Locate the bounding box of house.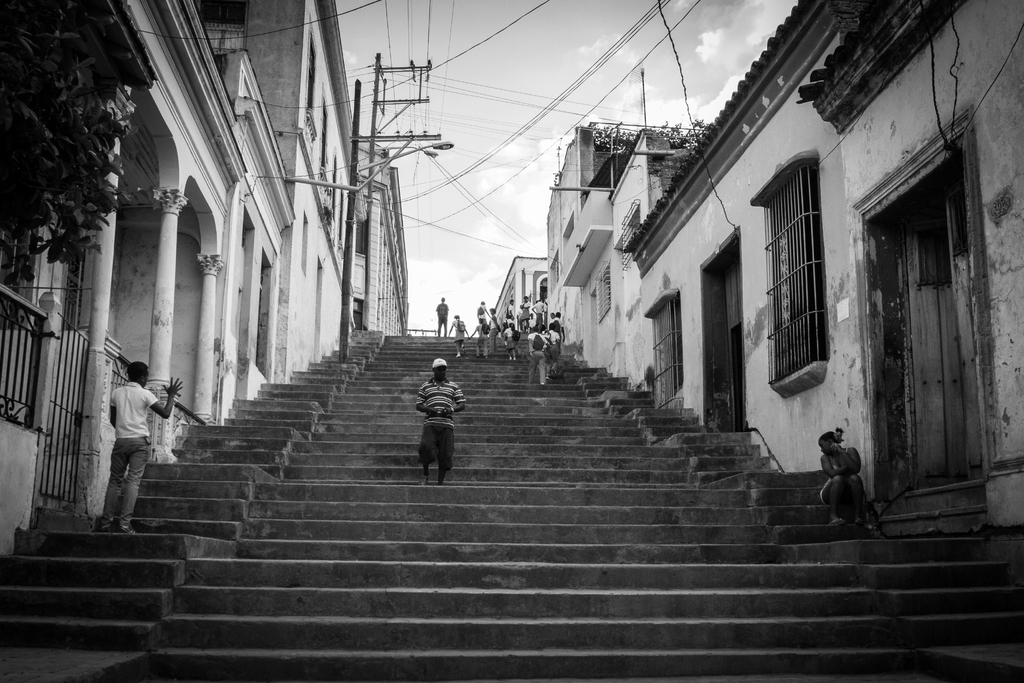
Bounding box: <region>489, 259, 552, 339</region>.
